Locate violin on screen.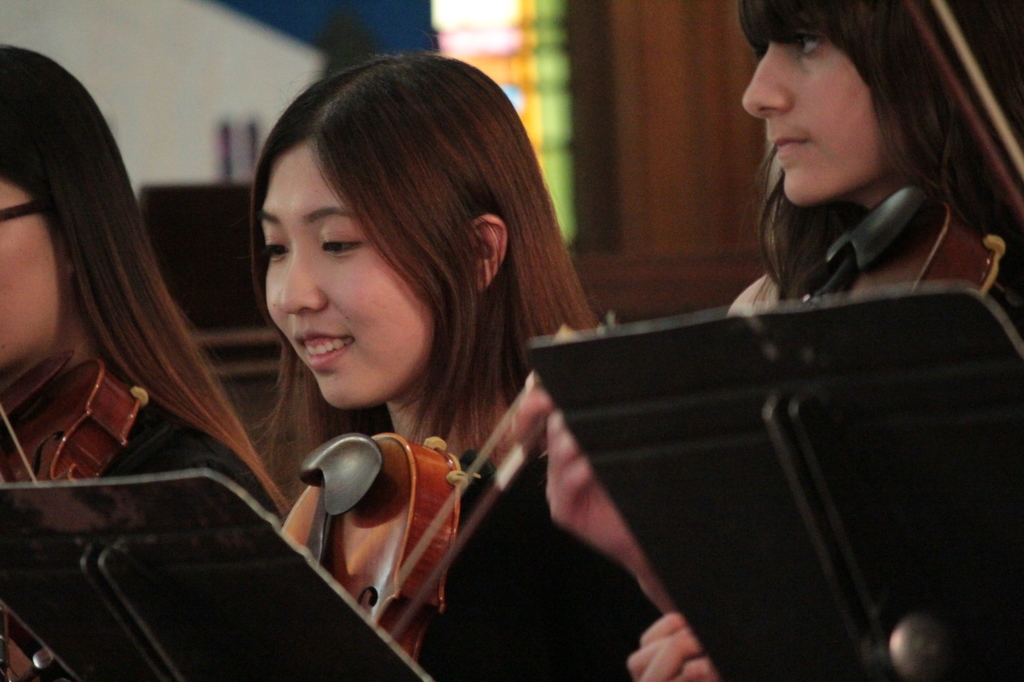
On screen at locate(140, 383, 542, 666).
